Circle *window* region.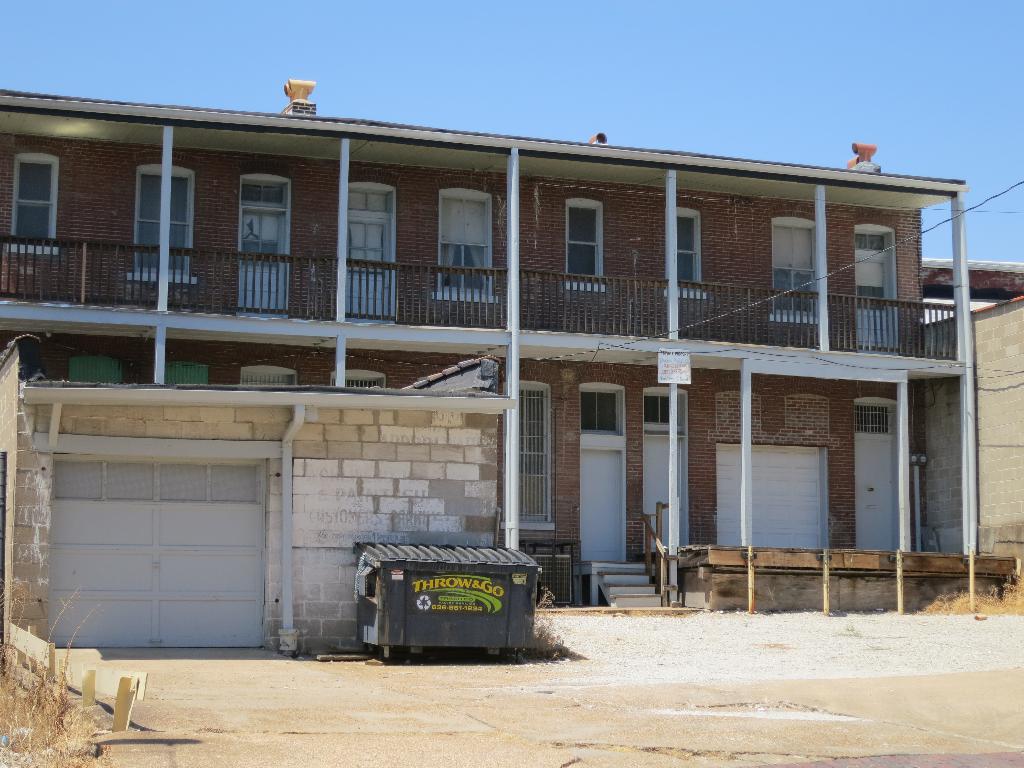
Region: BBox(563, 198, 607, 289).
